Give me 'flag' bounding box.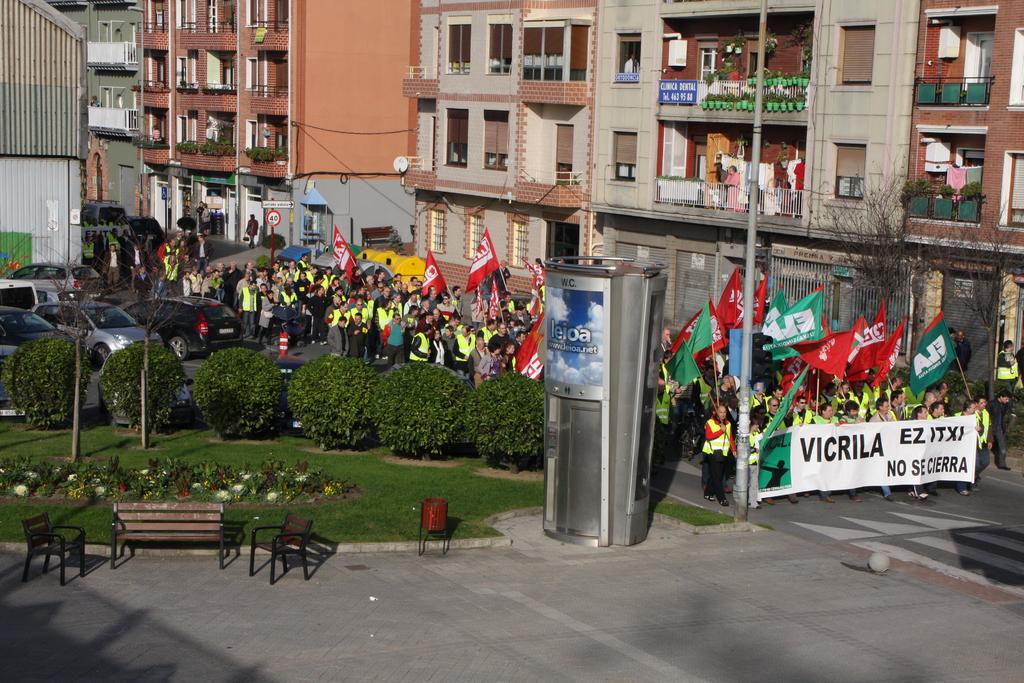
Rect(516, 310, 550, 385).
